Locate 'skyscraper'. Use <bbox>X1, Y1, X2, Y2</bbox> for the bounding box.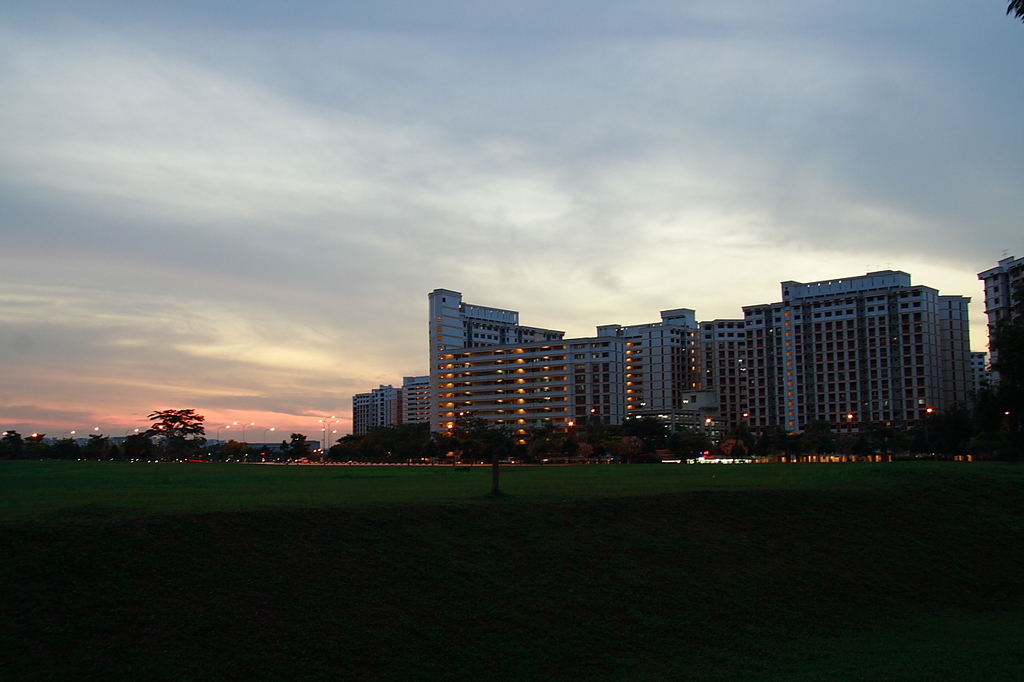
<bbox>556, 316, 623, 441</bbox>.
